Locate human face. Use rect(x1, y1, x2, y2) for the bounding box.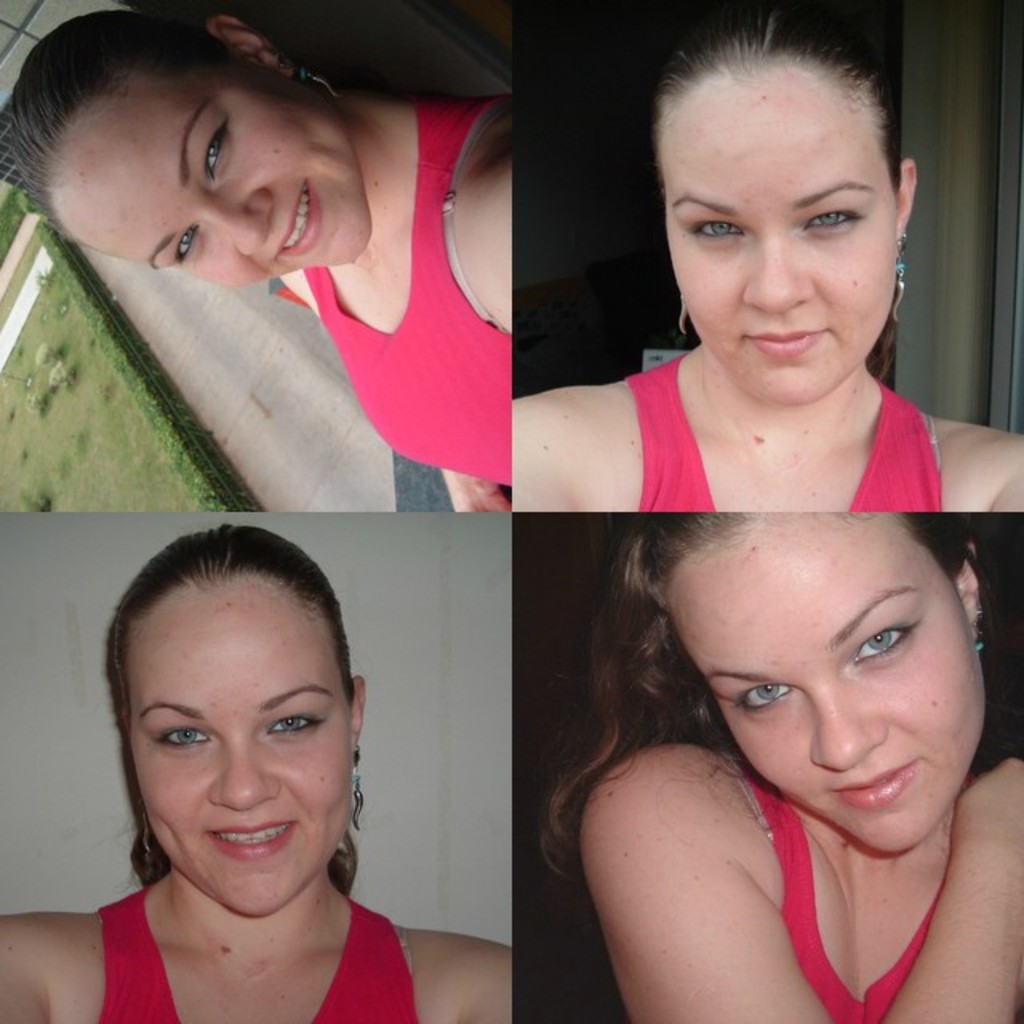
rect(131, 605, 349, 914).
